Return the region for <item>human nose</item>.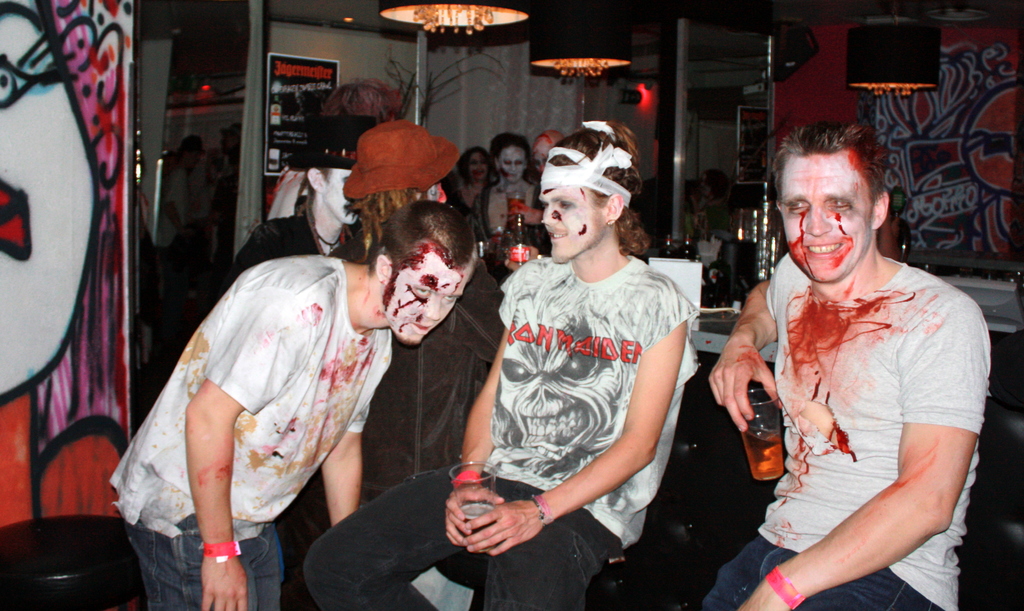
[799, 202, 829, 234].
